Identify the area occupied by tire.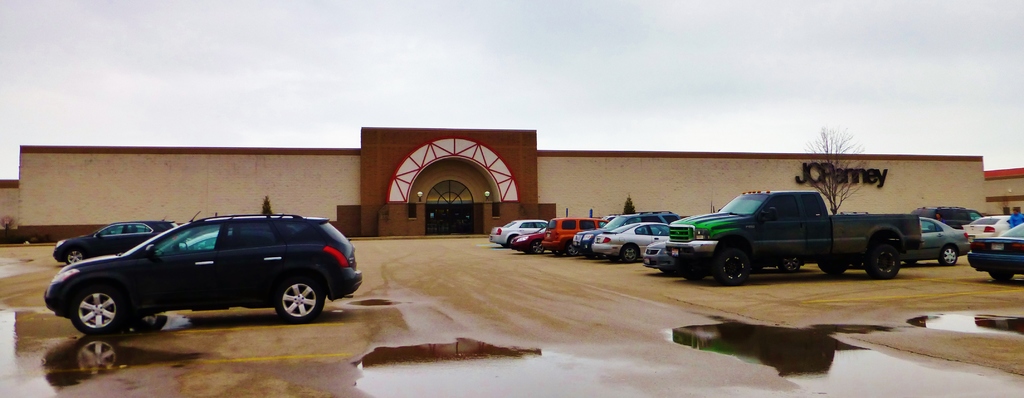
Area: region(610, 254, 615, 263).
